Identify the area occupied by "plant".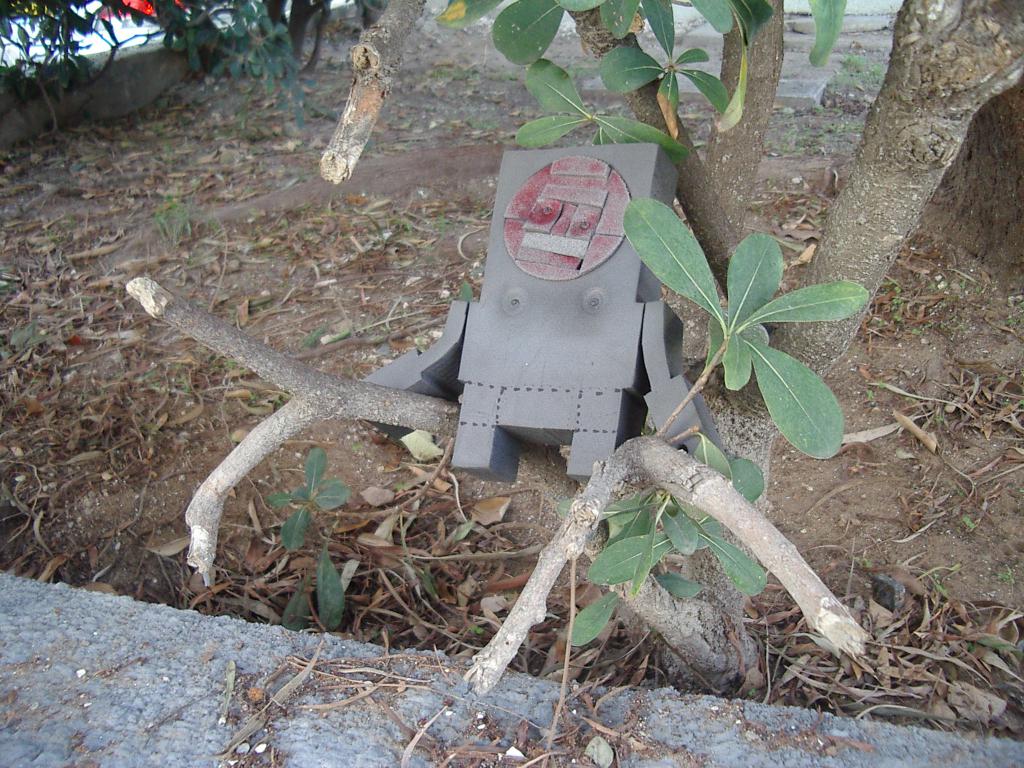
Area: detection(932, 414, 945, 425).
